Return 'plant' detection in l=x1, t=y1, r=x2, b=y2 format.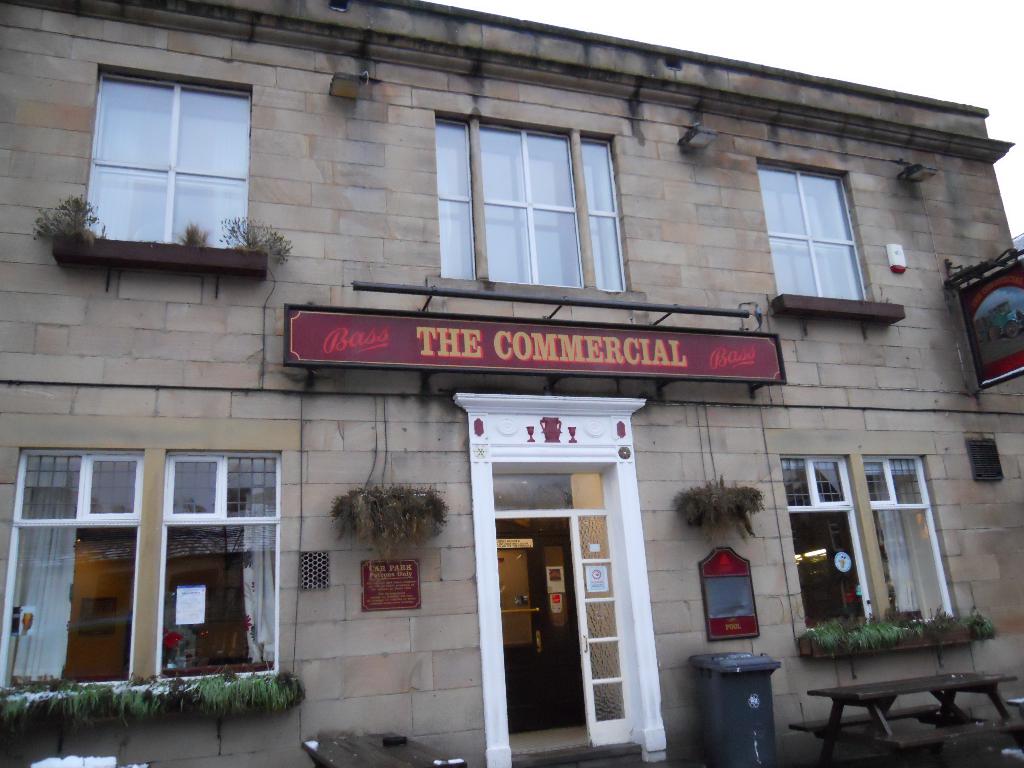
l=321, t=483, r=445, b=576.
